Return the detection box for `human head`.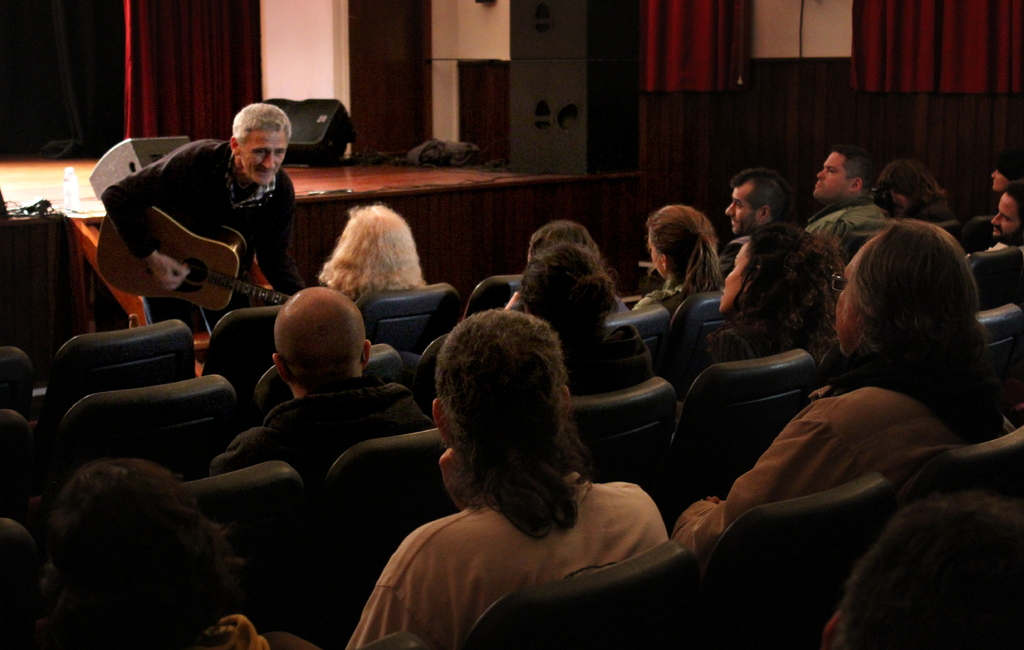
region(813, 143, 876, 209).
